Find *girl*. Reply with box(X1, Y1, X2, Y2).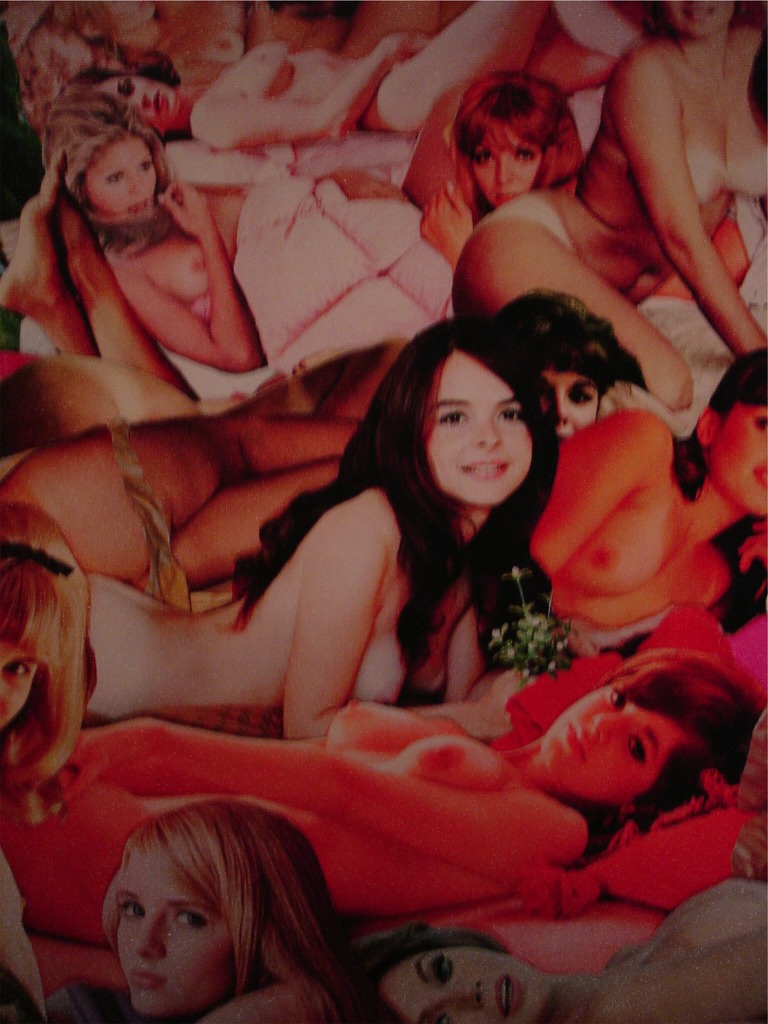
box(94, 797, 383, 1023).
